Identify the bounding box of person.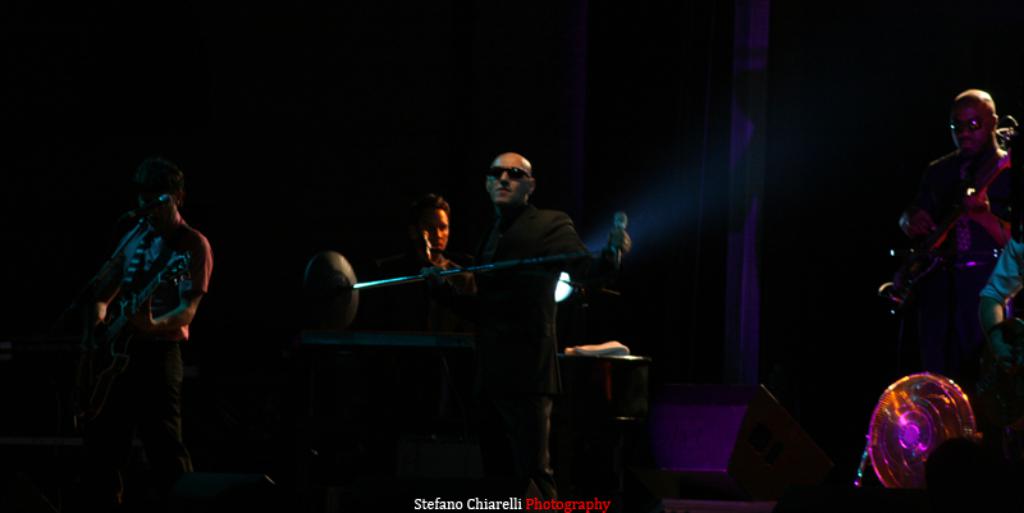
901/92/1006/418.
